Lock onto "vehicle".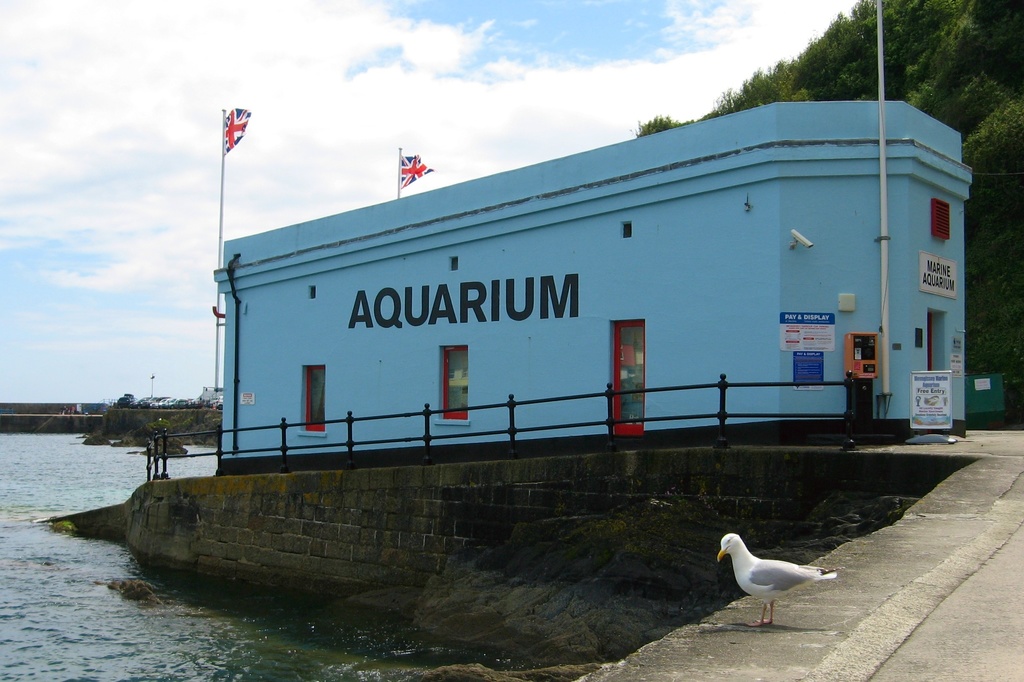
Locked: 200, 131, 997, 495.
